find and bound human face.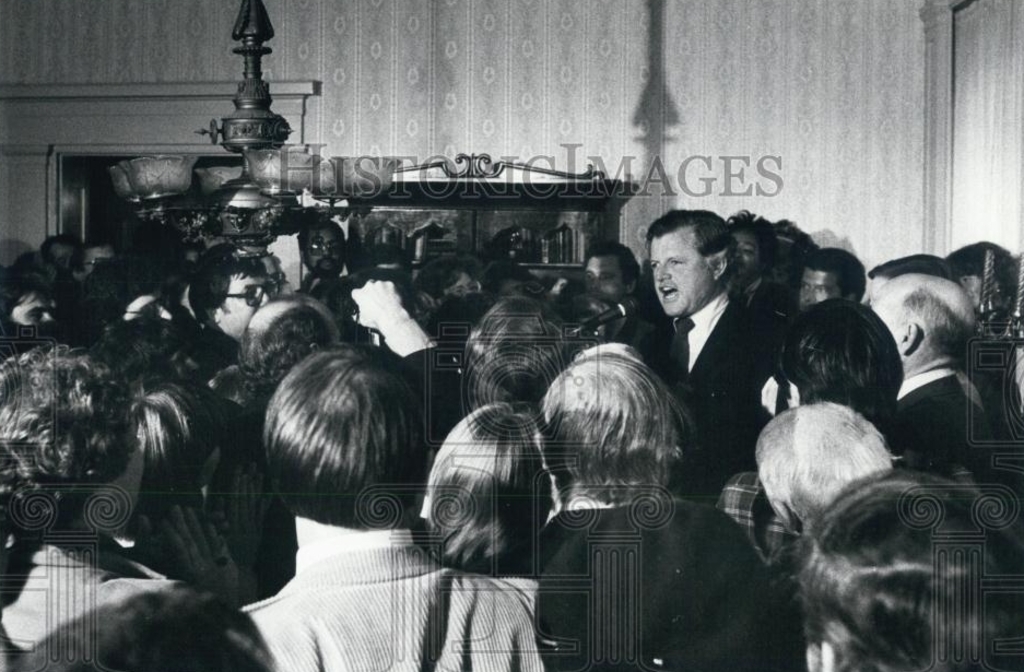
Bound: select_region(645, 225, 713, 314).
